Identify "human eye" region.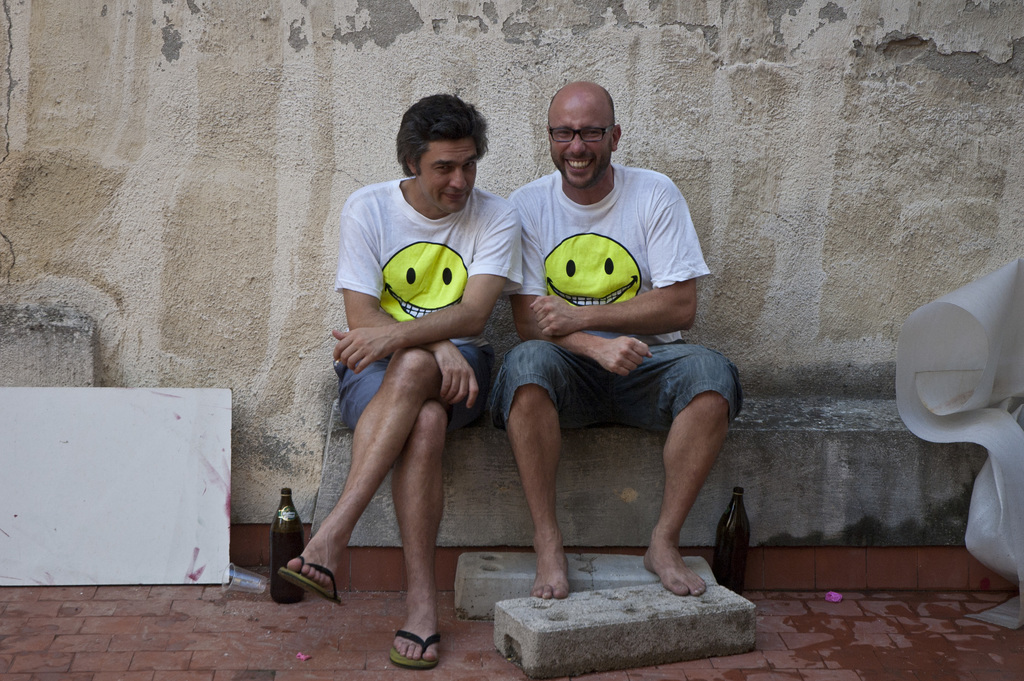
Region: 459,160,477,172.
